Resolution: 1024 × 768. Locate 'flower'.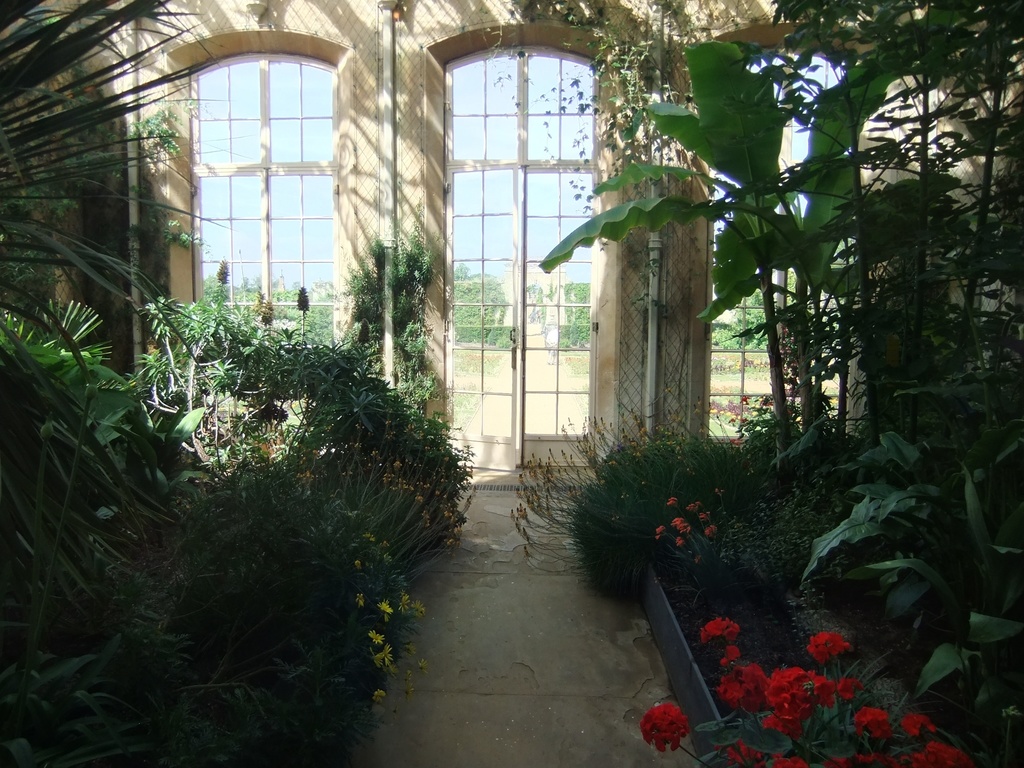
bbox=(413, 497, 422, 504).
